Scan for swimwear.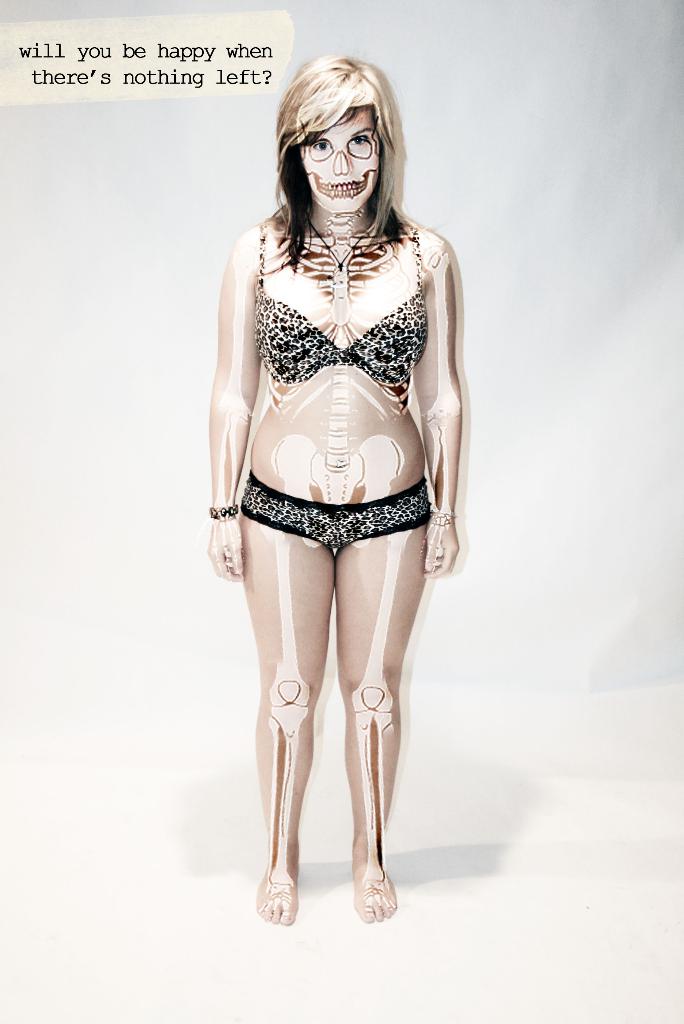
Scan result: bbox=(237, 470, 433, 548).
